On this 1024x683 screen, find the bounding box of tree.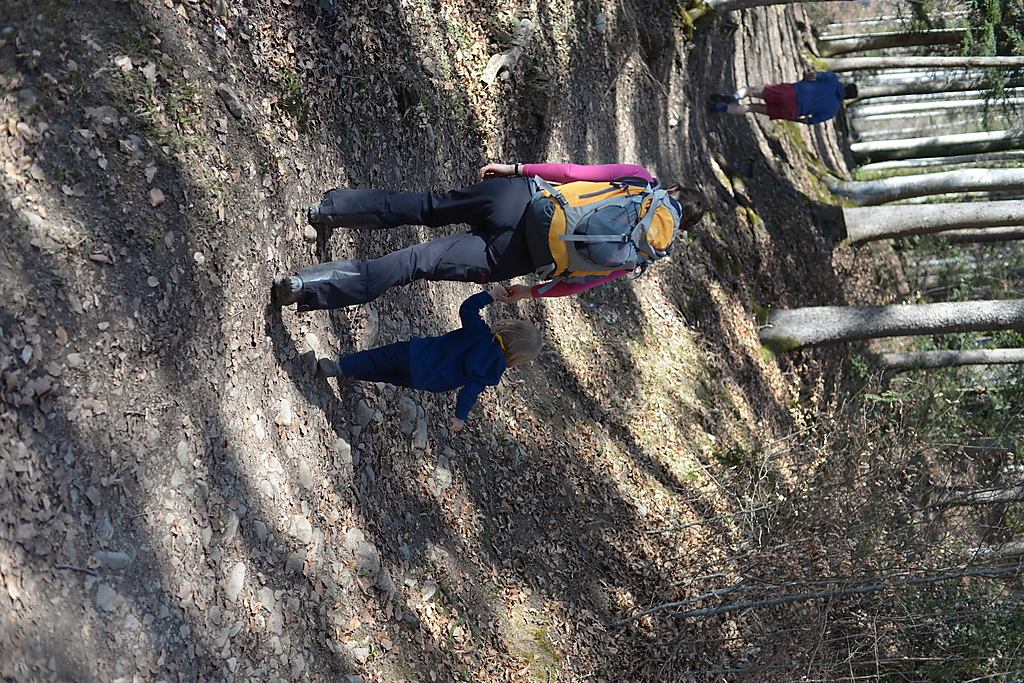
Bounding box: box=[756, 0, 1023, 365].
